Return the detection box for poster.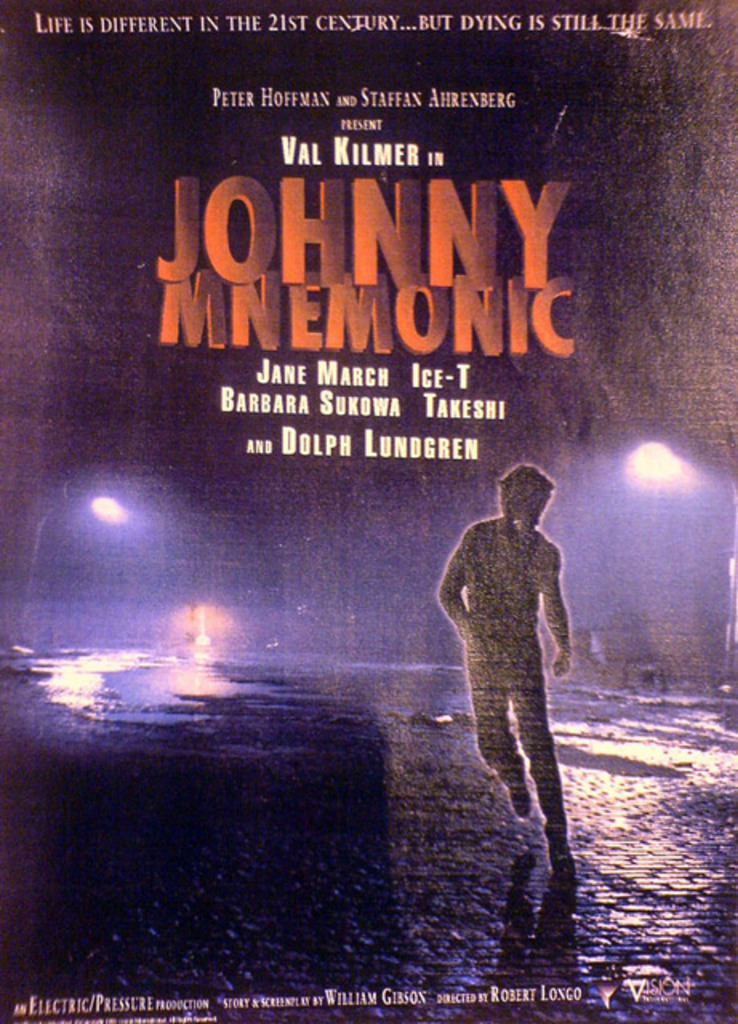
<region>2, 0, 736, 1019</region>.
